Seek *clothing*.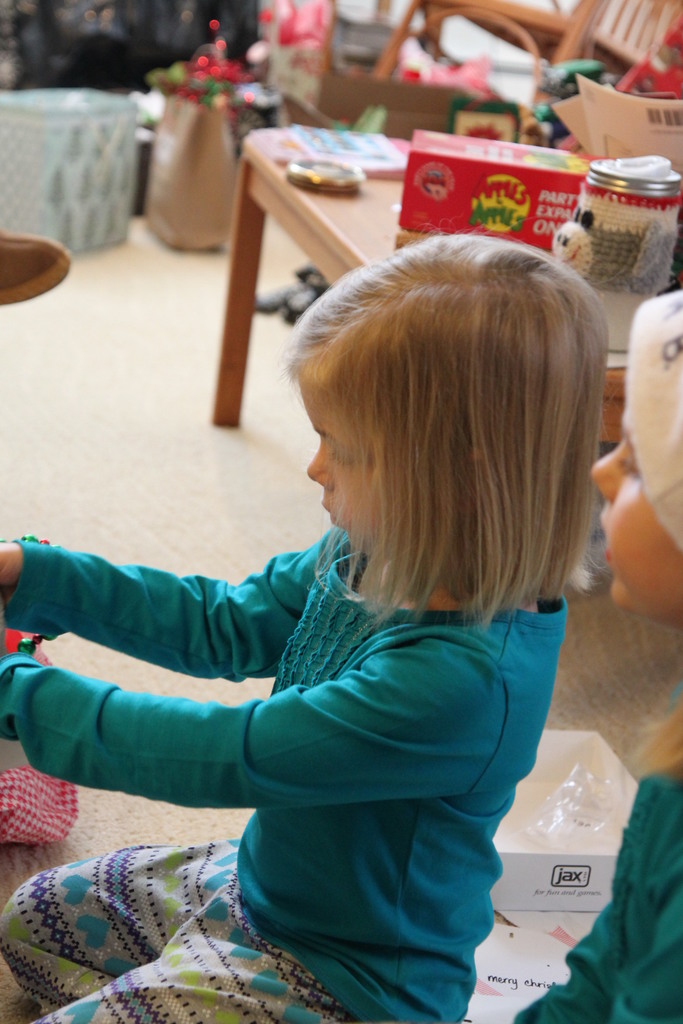
{"left": 519, "top": 762, "right": 682, "bottom": 1023}.
